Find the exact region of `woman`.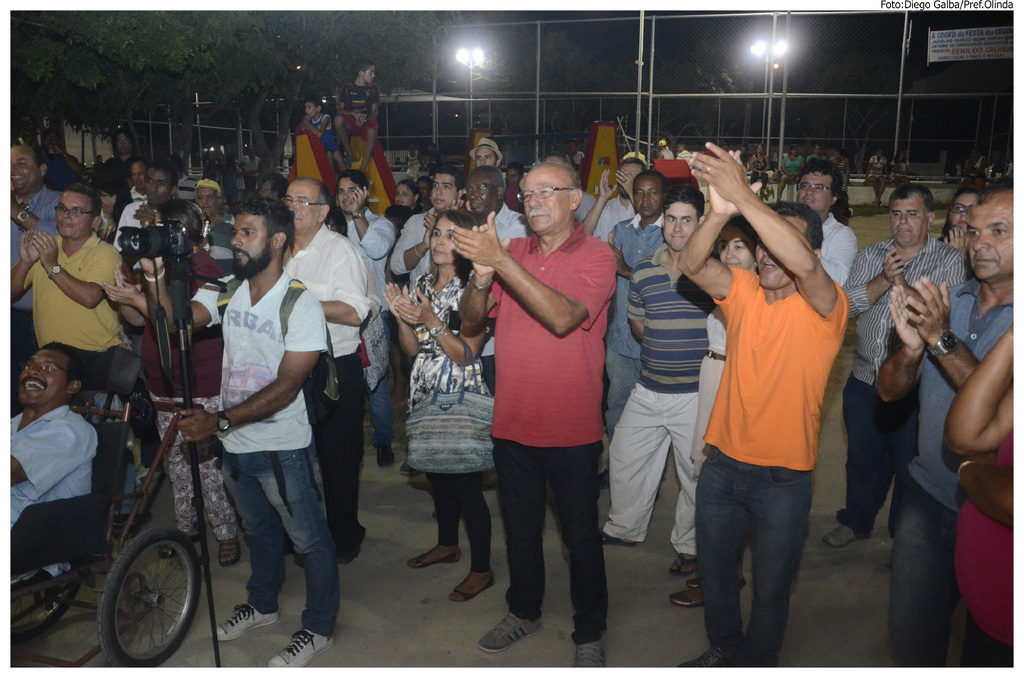
Exact region: locate(99, 198, 250, 561).
